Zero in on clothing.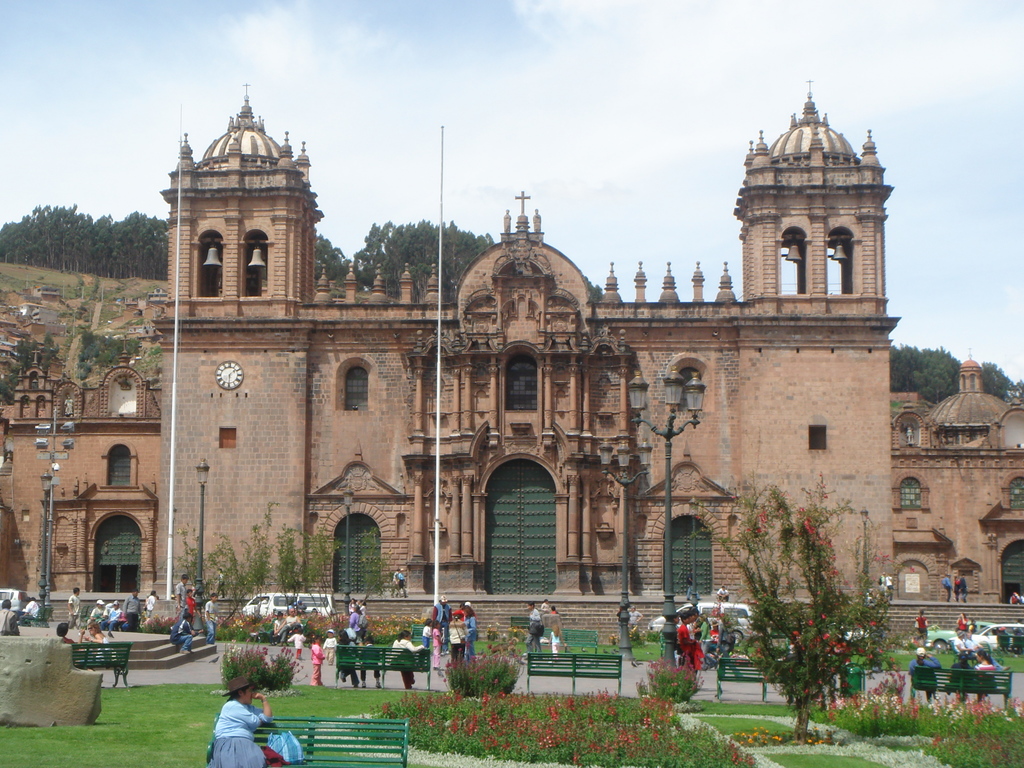
Zeroed in: left=394, top=638, right=422, bottom=692.
